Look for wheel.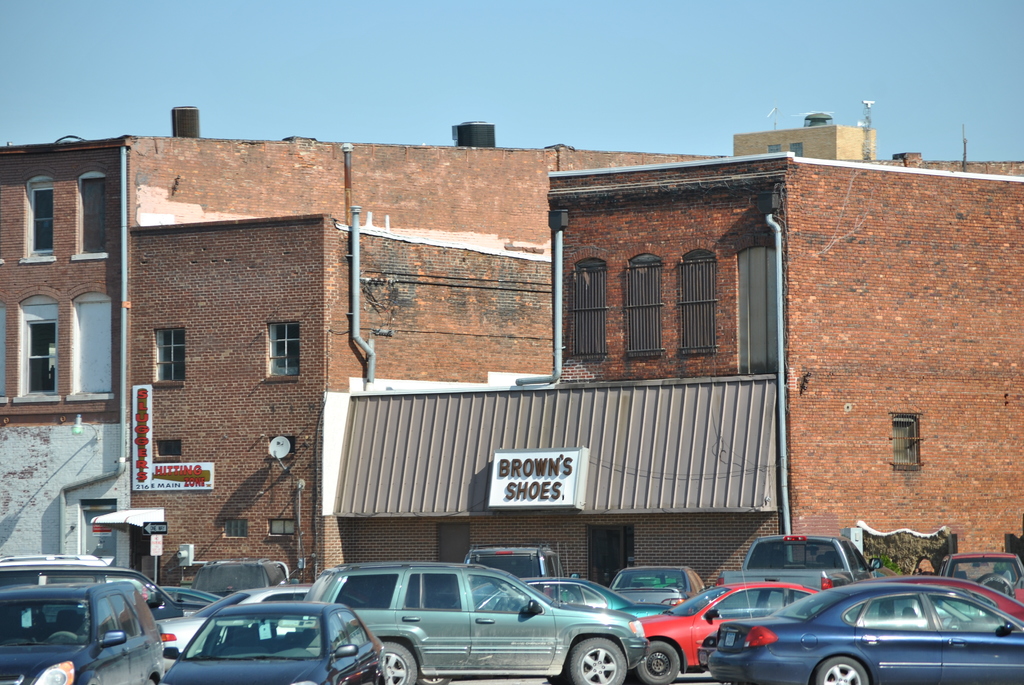
Found: bbox=(635, 646, 682, 684).
